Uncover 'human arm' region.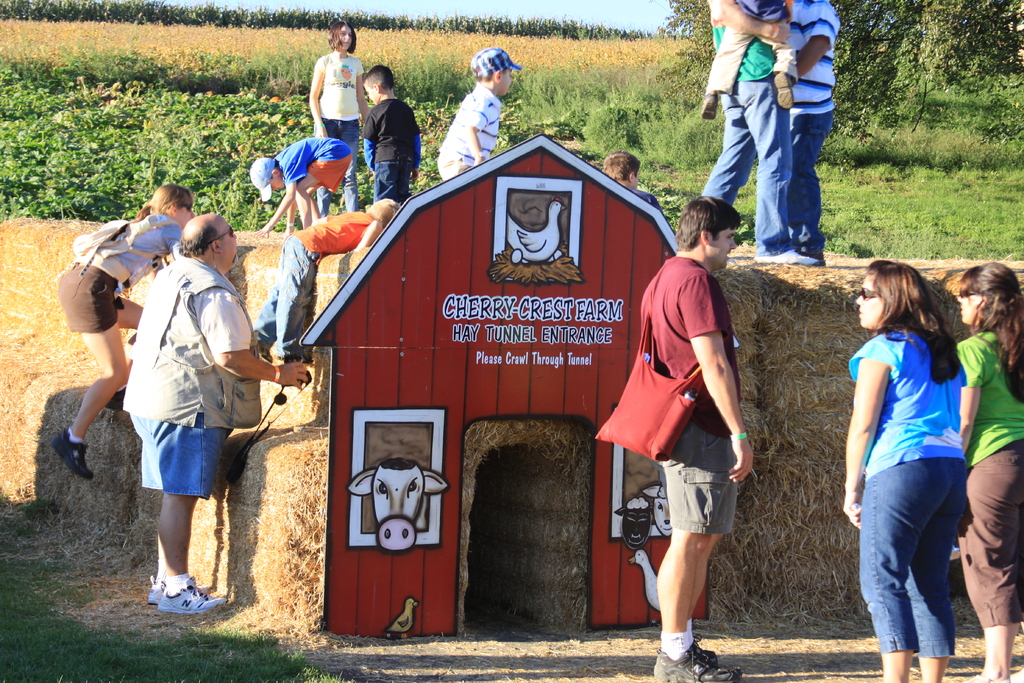
Uncovered: pyautogui.locateOnScreen(780, 4, 849, 103).
